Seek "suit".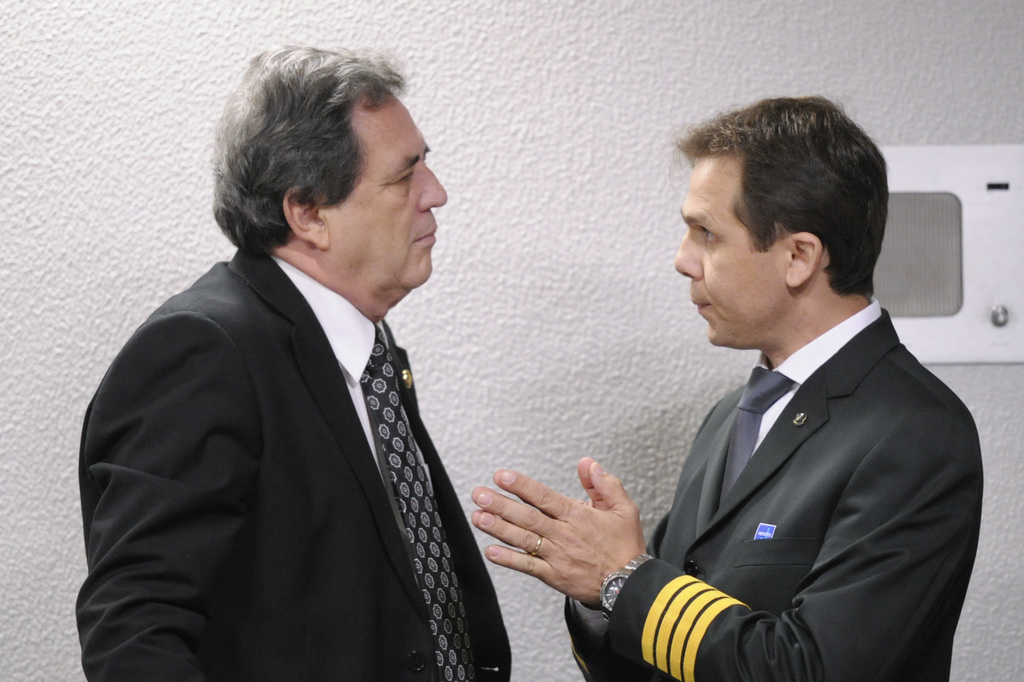
[left=561, top=297, right=982, bottom=681].
